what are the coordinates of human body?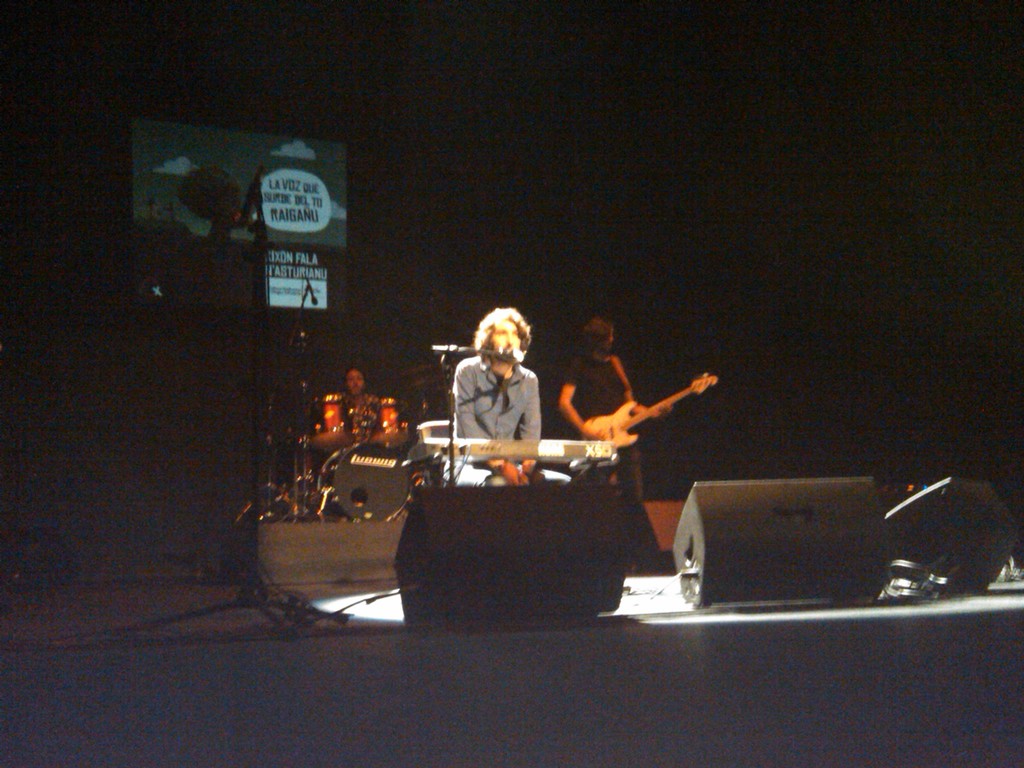
pyautogui.locateOnScreen(550, 364, 659, 578).
